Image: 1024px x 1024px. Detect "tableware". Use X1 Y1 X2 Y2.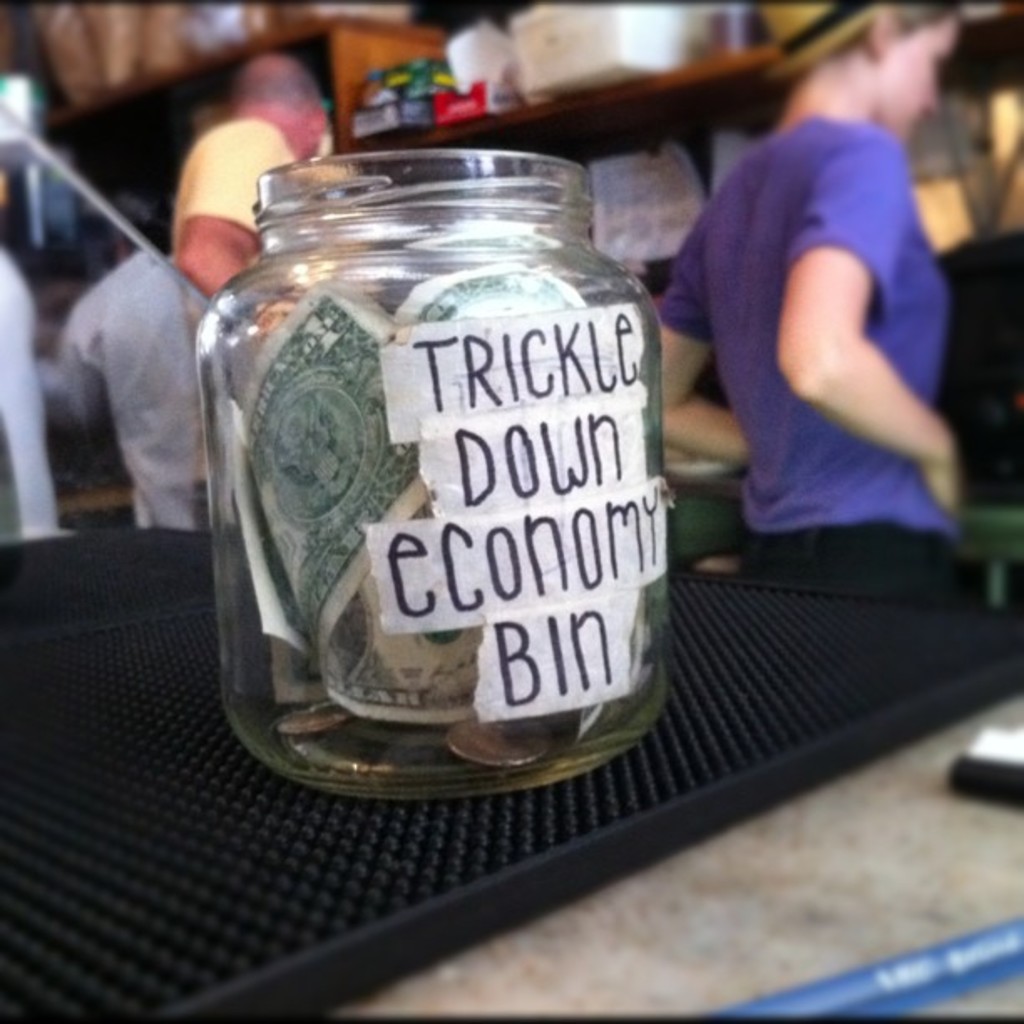
181 117 740 795.
